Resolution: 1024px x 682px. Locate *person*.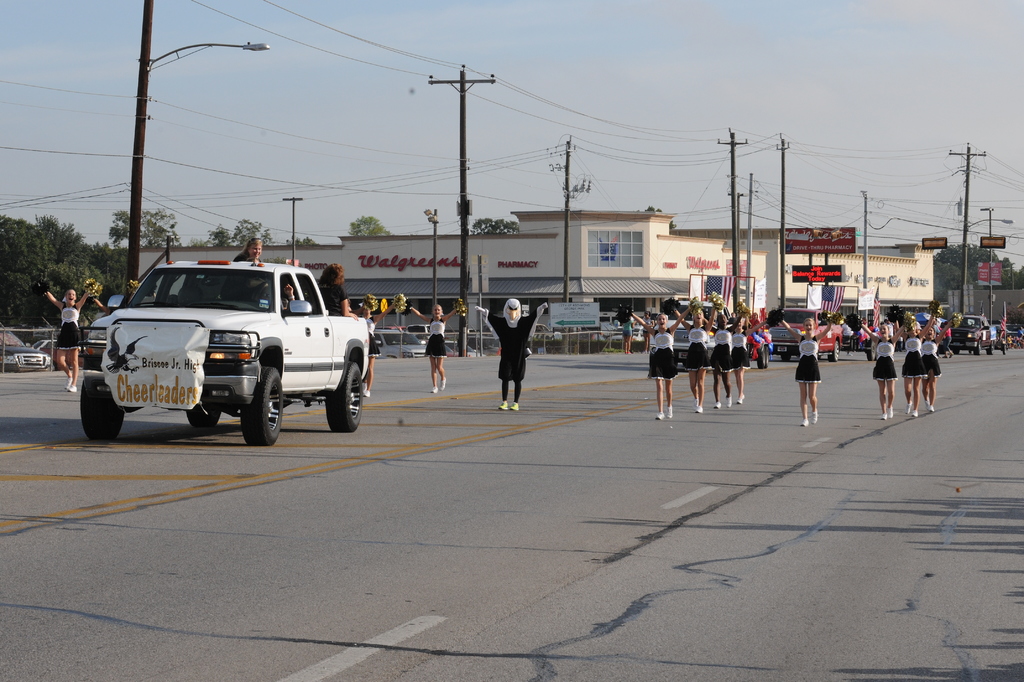
Rect(312, 264, 356, 321).
